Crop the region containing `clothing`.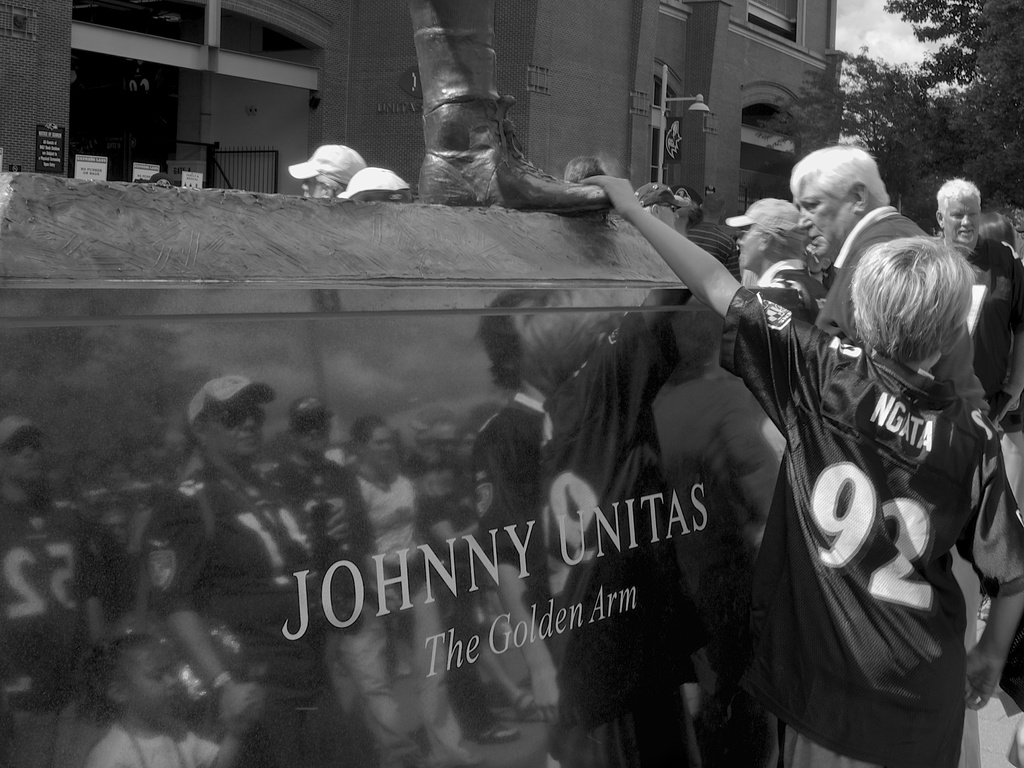
Crop region: x1=992 y1=252 x2=1023 y2=516.
